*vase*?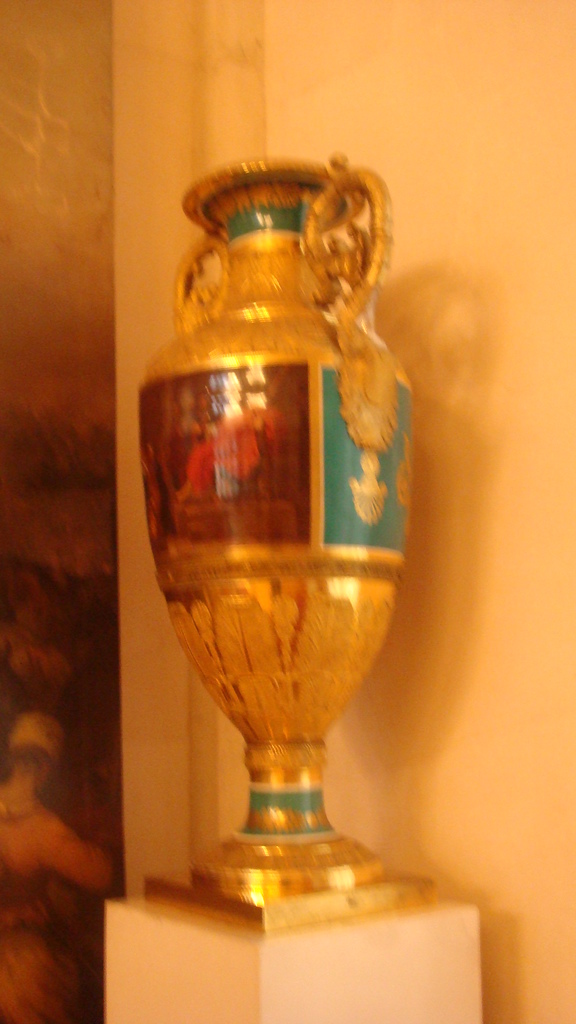
{"x1": 137, "y1": 150, "x2": 415, "y2": 932}
